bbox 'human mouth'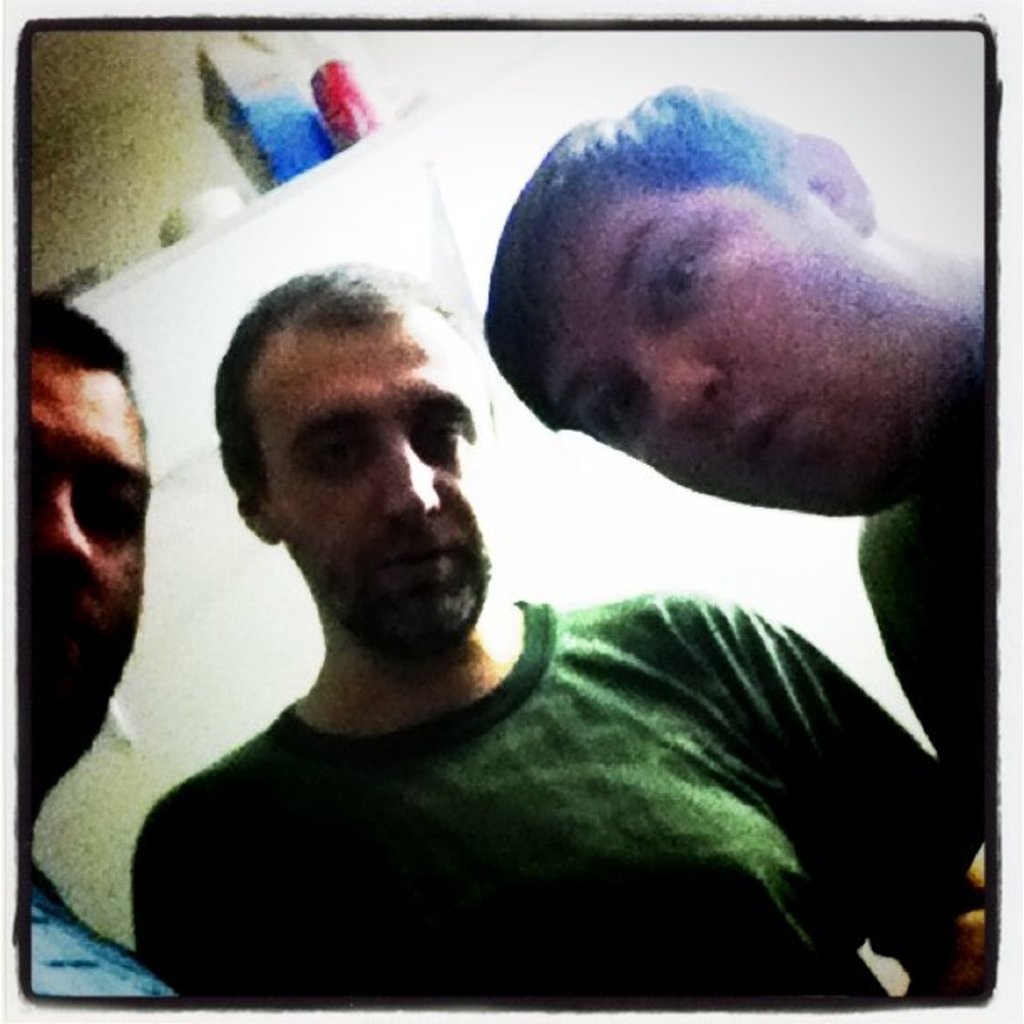
bbox=[741, 405, 800, 479]
